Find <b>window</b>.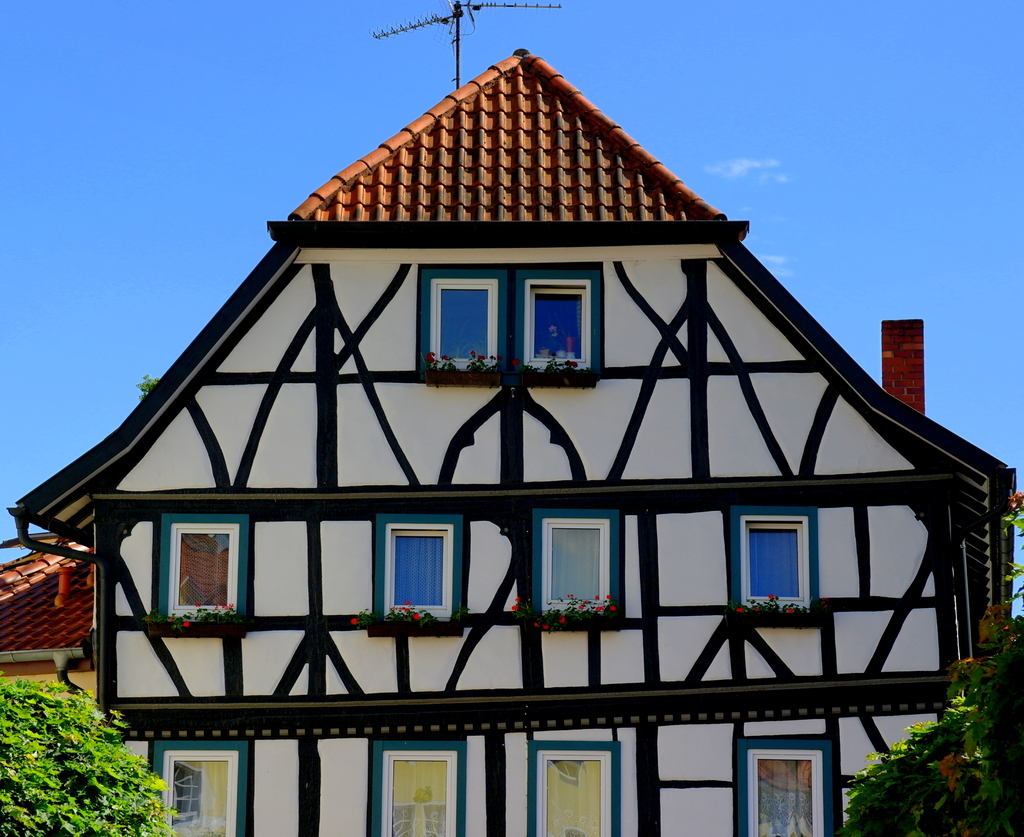
BBox(517, 736, 619, 836).
